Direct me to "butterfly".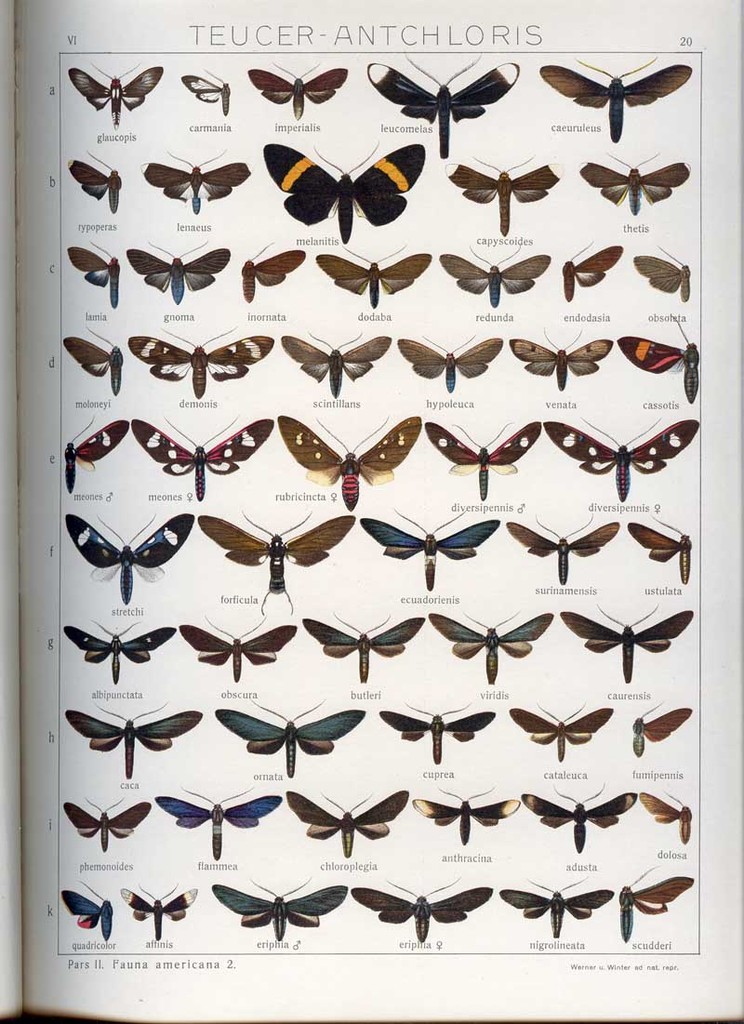
Direction: <region>627, 696, 692, 764</region>.
